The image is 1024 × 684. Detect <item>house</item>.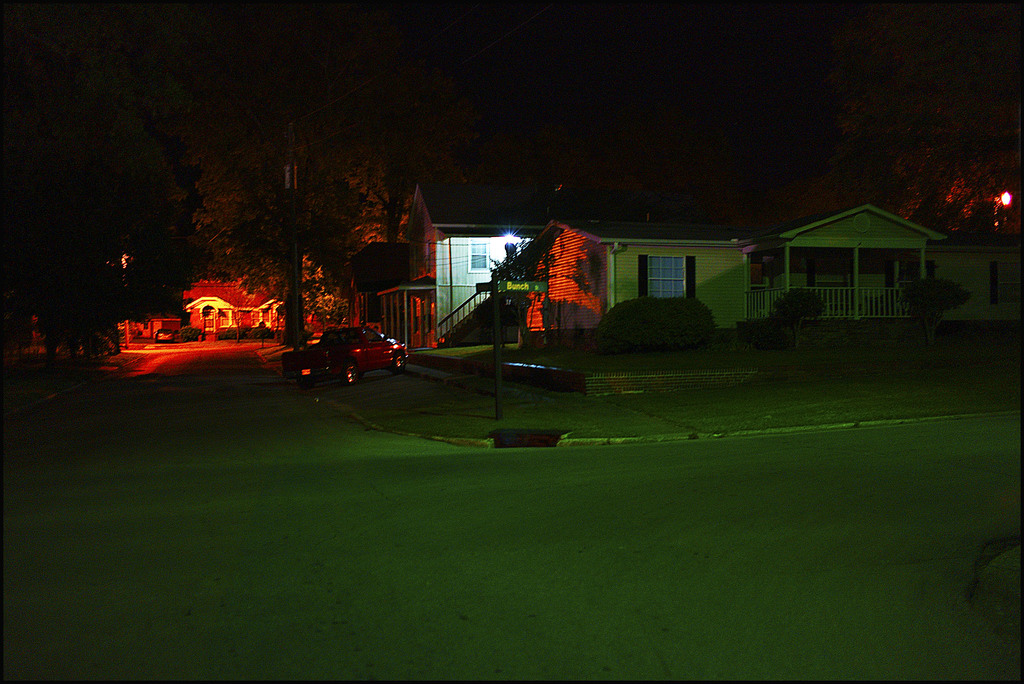
Detection: x1=120, y1=320, x2=178, y2=343.
